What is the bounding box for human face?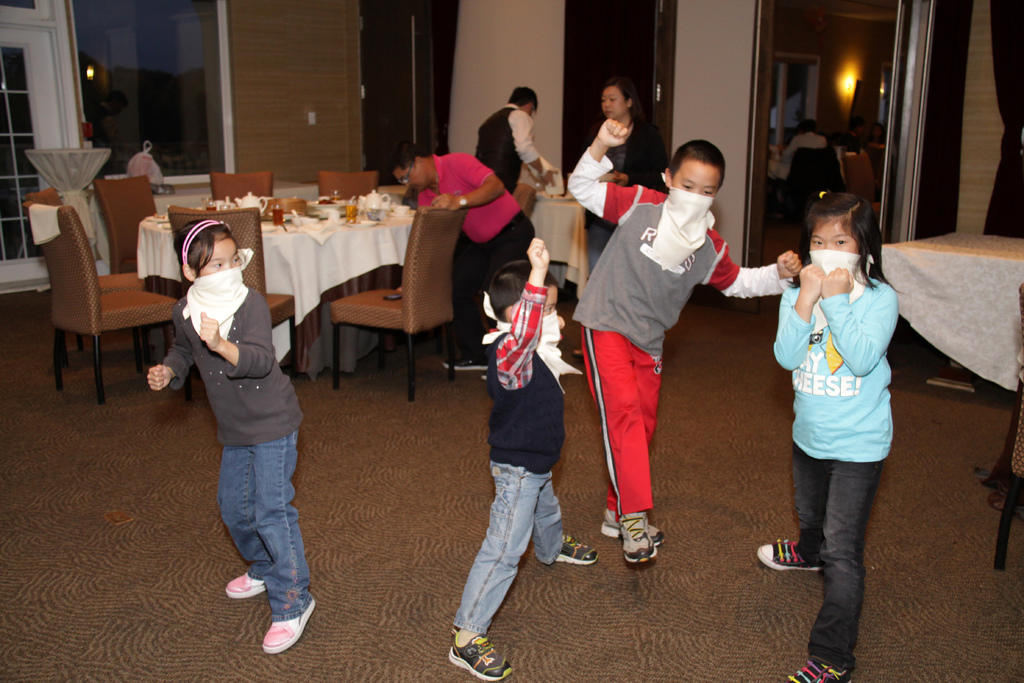
<bbox>671, 162, 721, 197</bbox>.
